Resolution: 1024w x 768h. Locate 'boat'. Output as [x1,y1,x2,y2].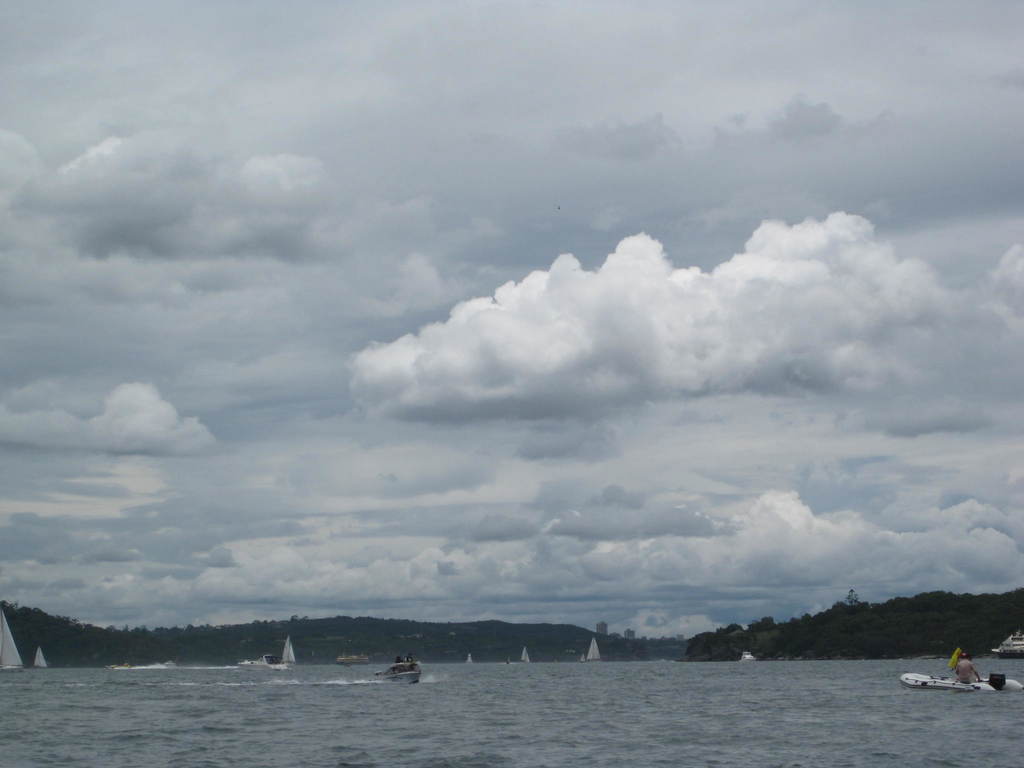
[906,668,1012,696].
